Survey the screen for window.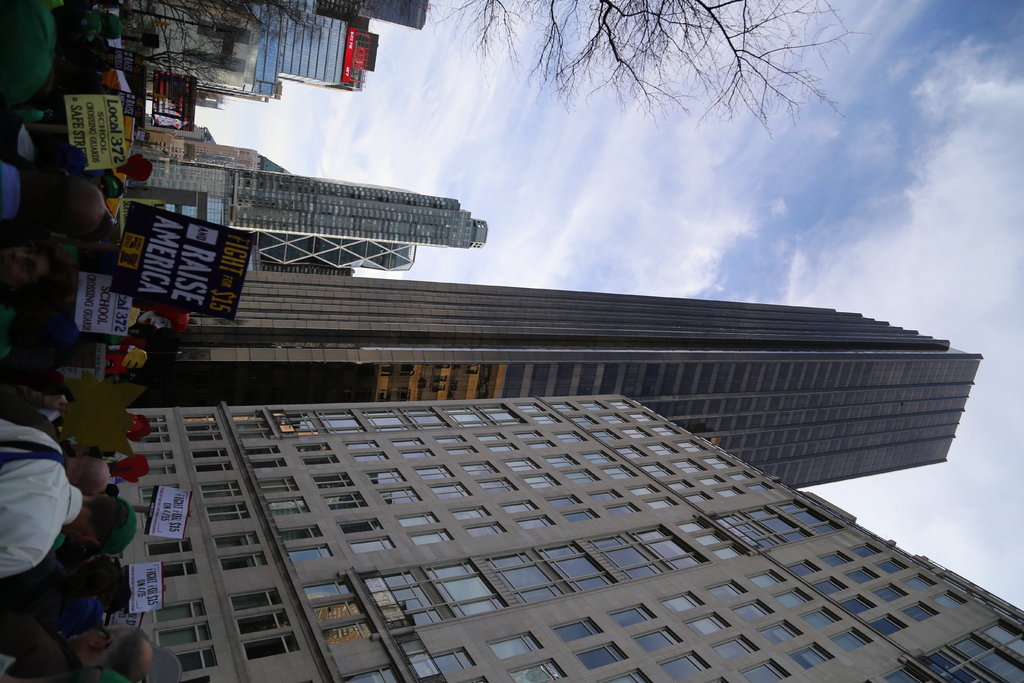
Survey found: x1=762, y1=620, x2=800, y2=644.
